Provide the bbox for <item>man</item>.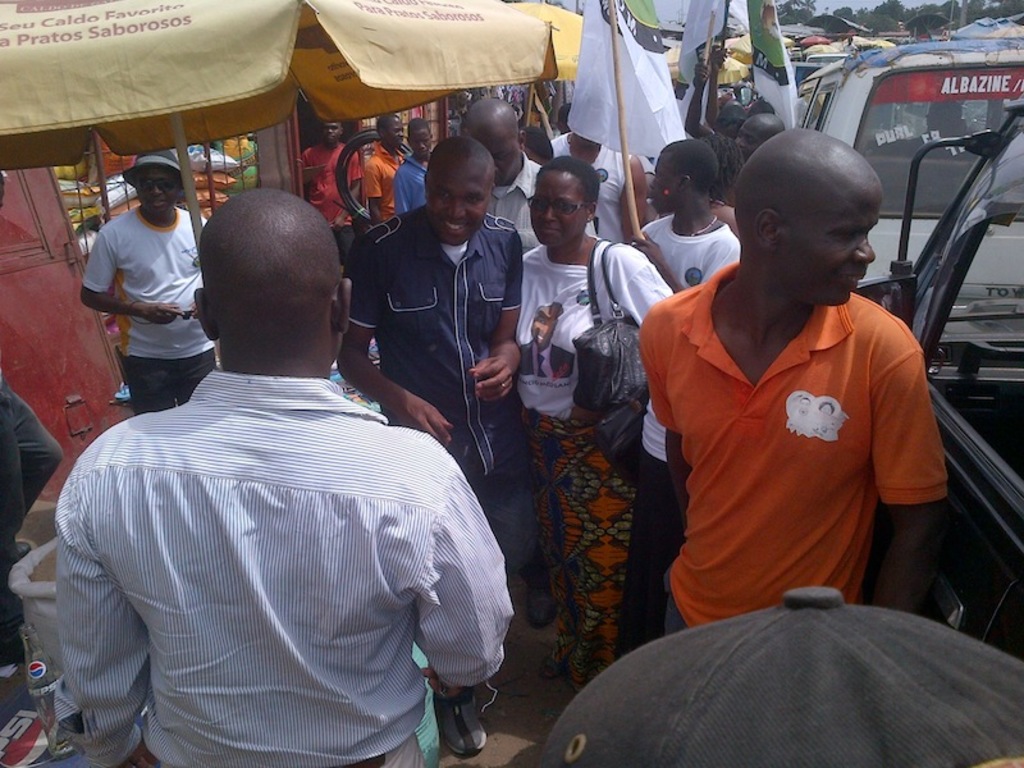
[x1=463, y1=97, x2=541, y2=246].
